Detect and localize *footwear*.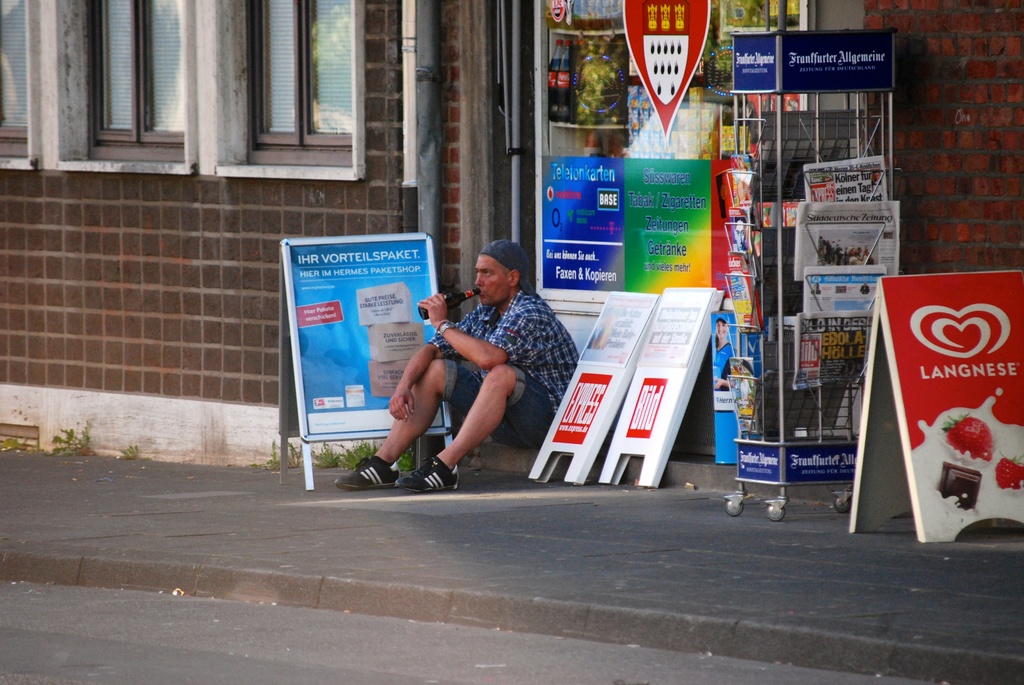
Localized at <box>394,447,471,496</box>.
